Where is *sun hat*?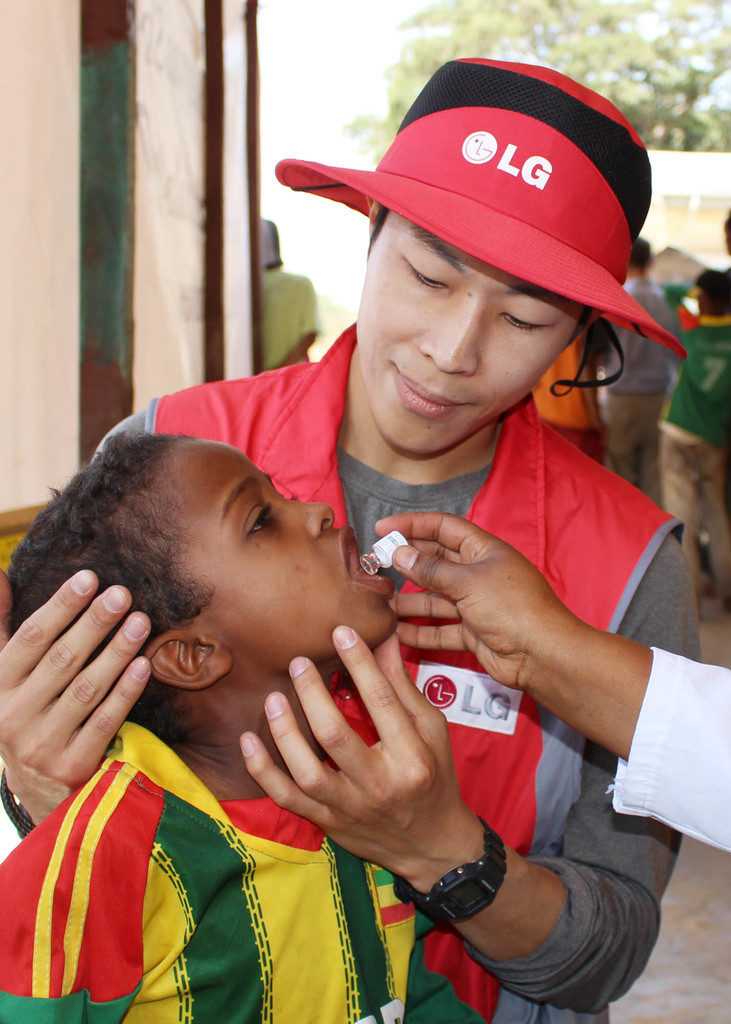
box(272, 58, 694, 410).
